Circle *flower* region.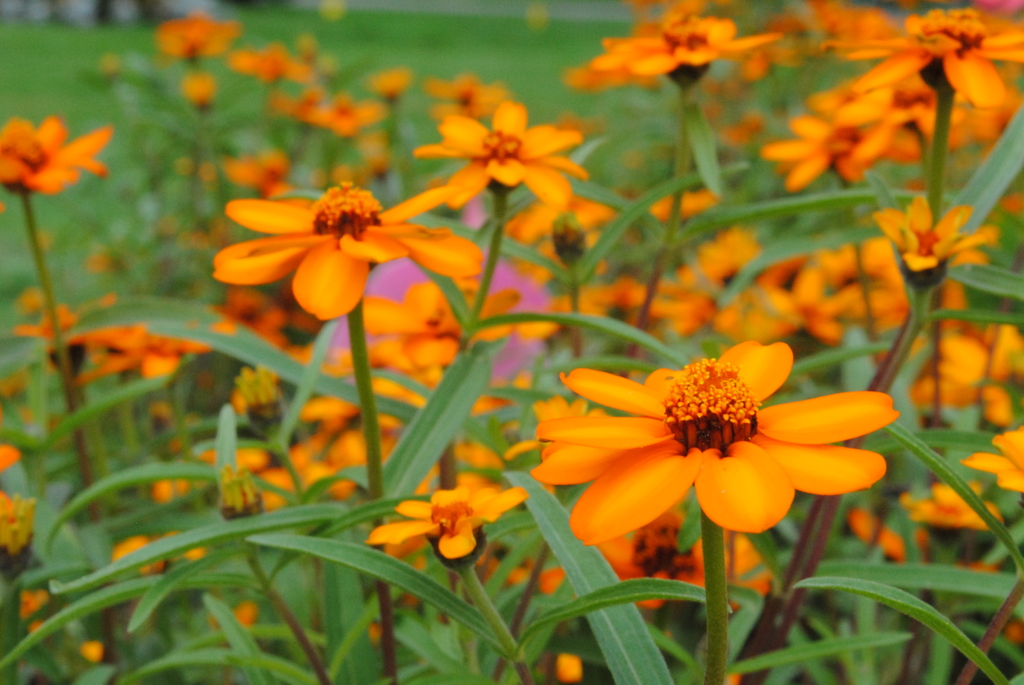
Region: select_region(539, 332, 879, 539).
